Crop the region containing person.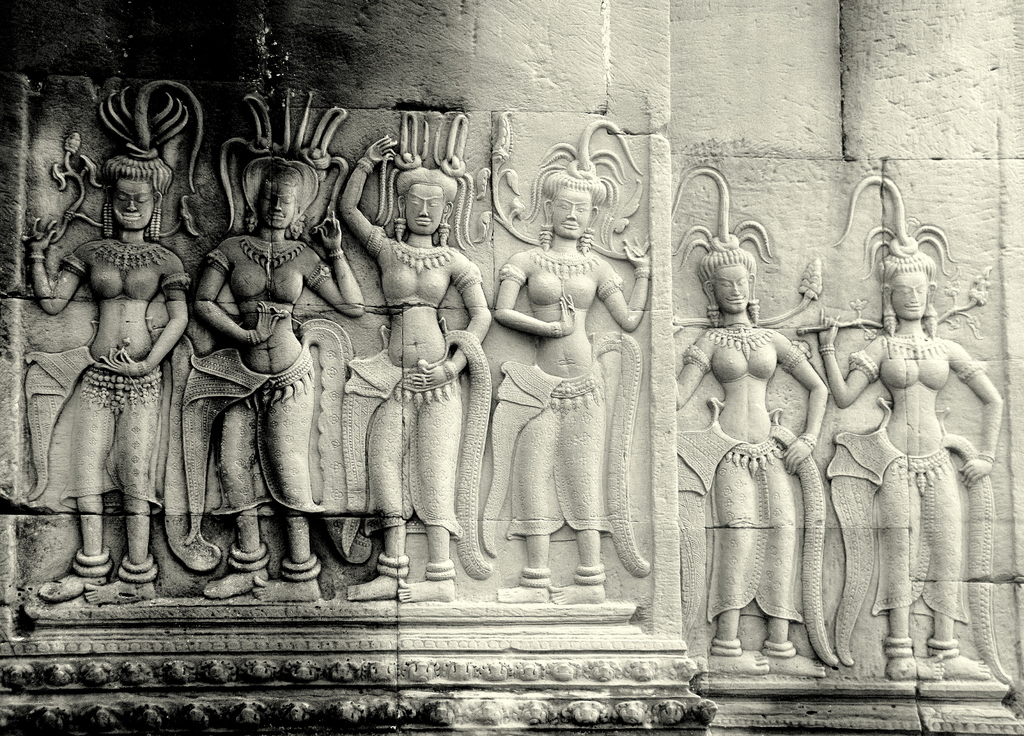
Crop region: bbox=[818, 234, 1004, 678].
